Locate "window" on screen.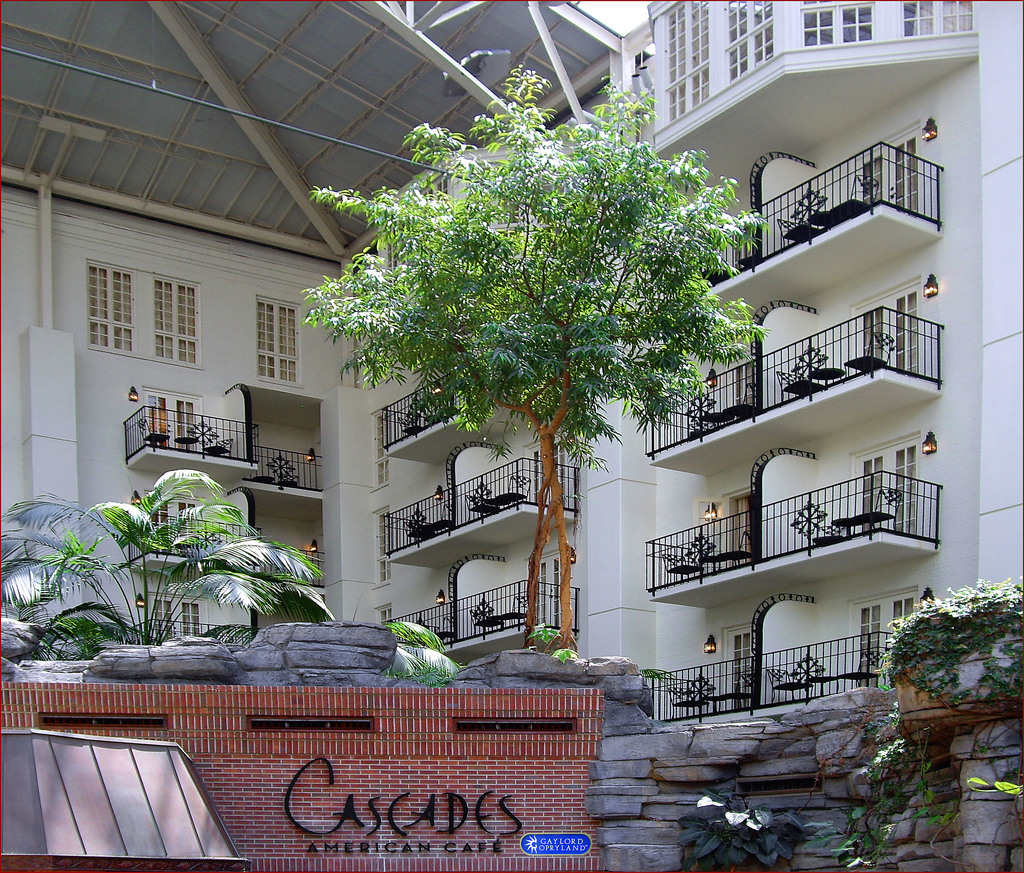
On screen at x1=730, y1=0, x2=778, y2=81.
